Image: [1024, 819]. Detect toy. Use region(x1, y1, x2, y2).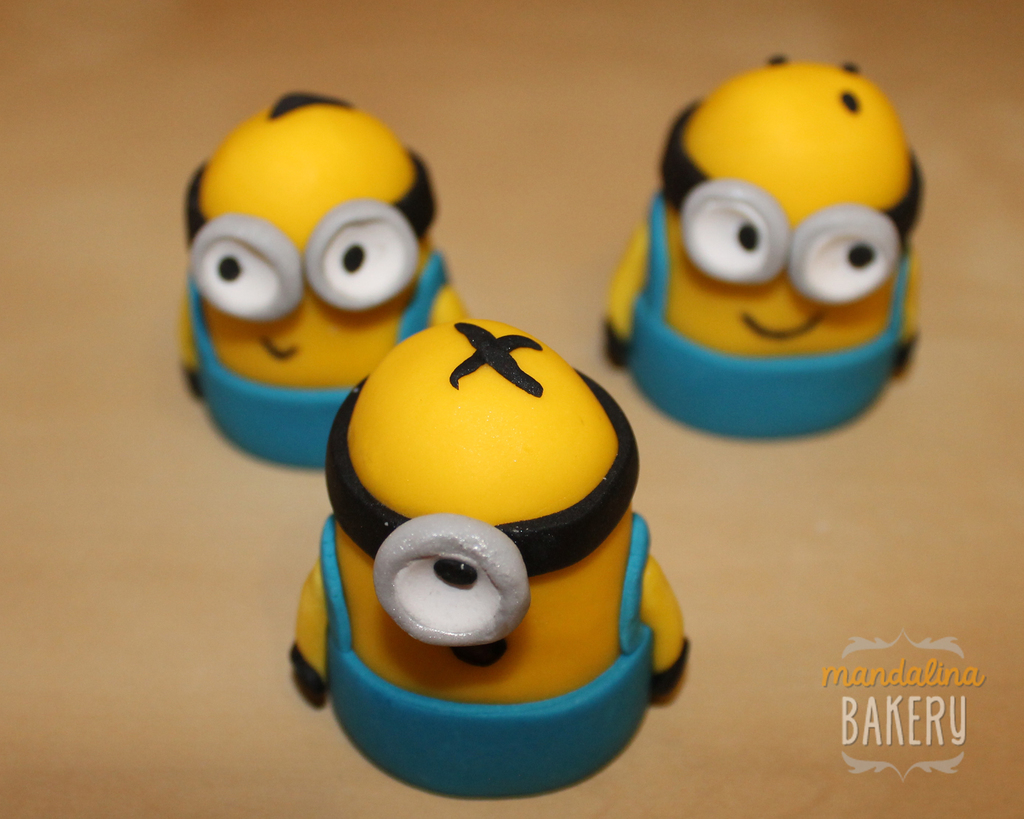
region(179, 88, 469, 472).
